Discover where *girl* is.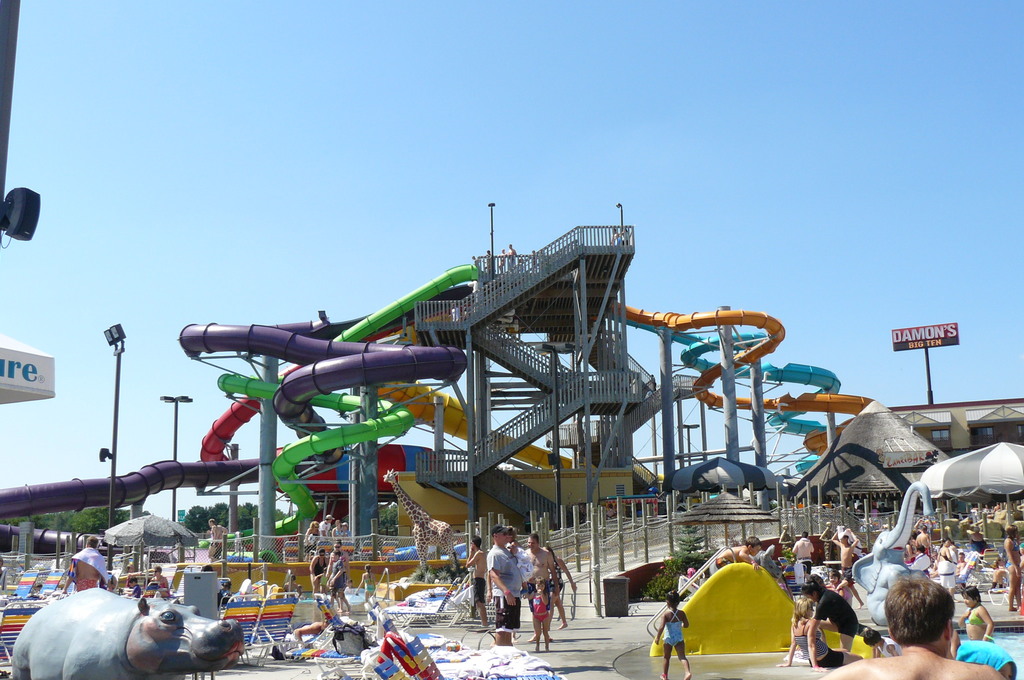
Discovered at 302 547 324 594.
